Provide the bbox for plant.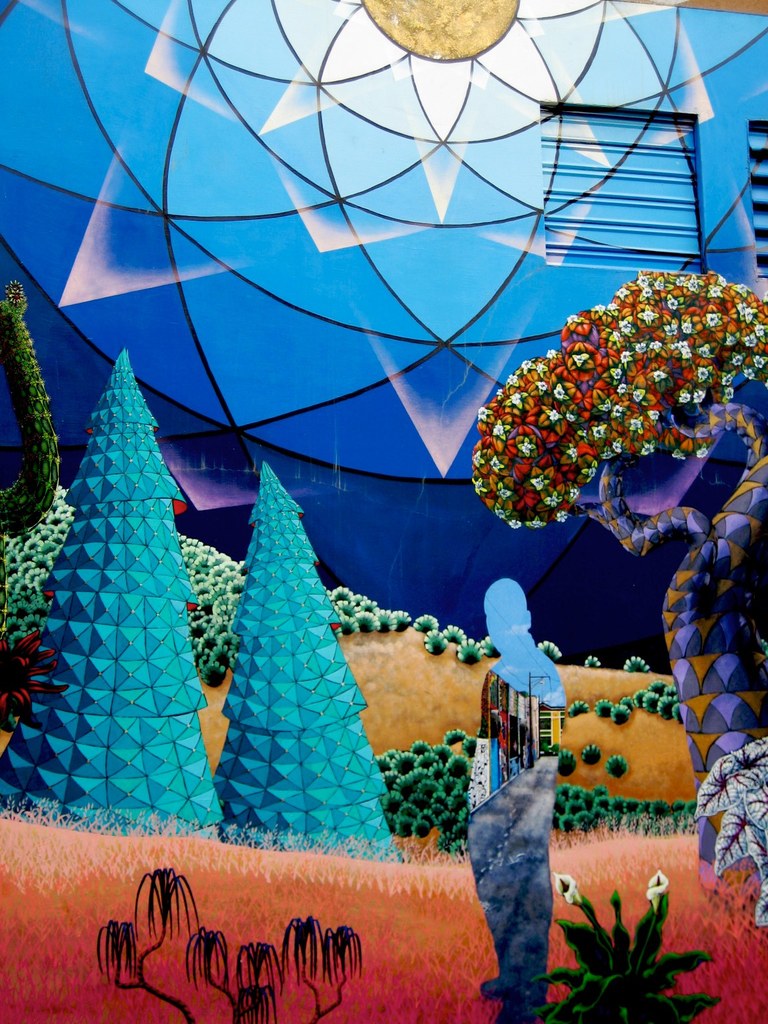
593 691 608 719.
